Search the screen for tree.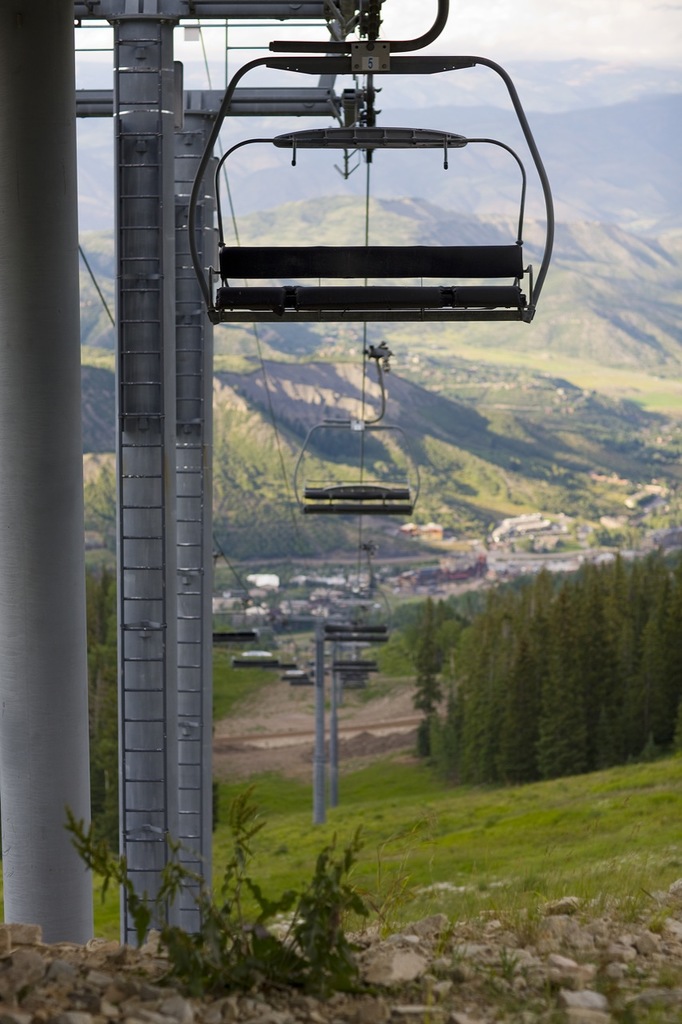
Found at (27, 800, 411, 1004).
